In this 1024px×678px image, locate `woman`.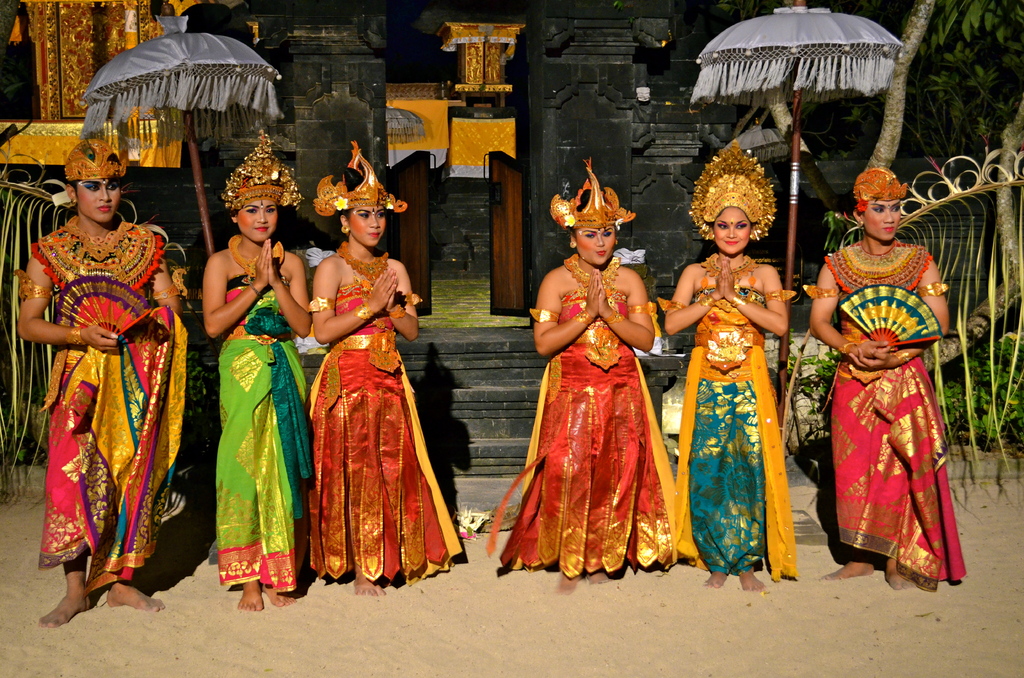
Bounding box: (659,140,803,590).
